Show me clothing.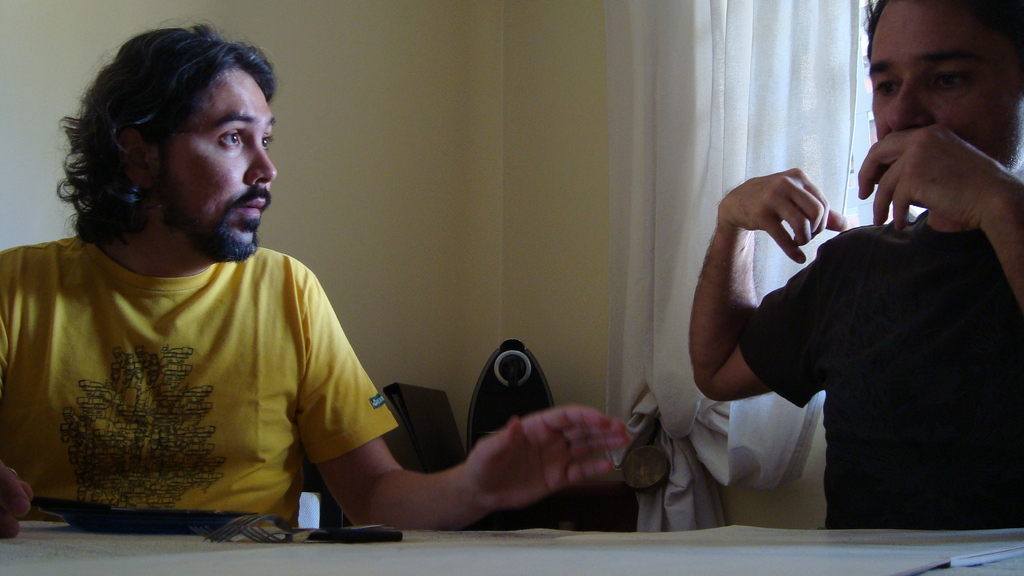
clothing is here: pyautogui.locateOnScreen(1, 195, 396, 530).
